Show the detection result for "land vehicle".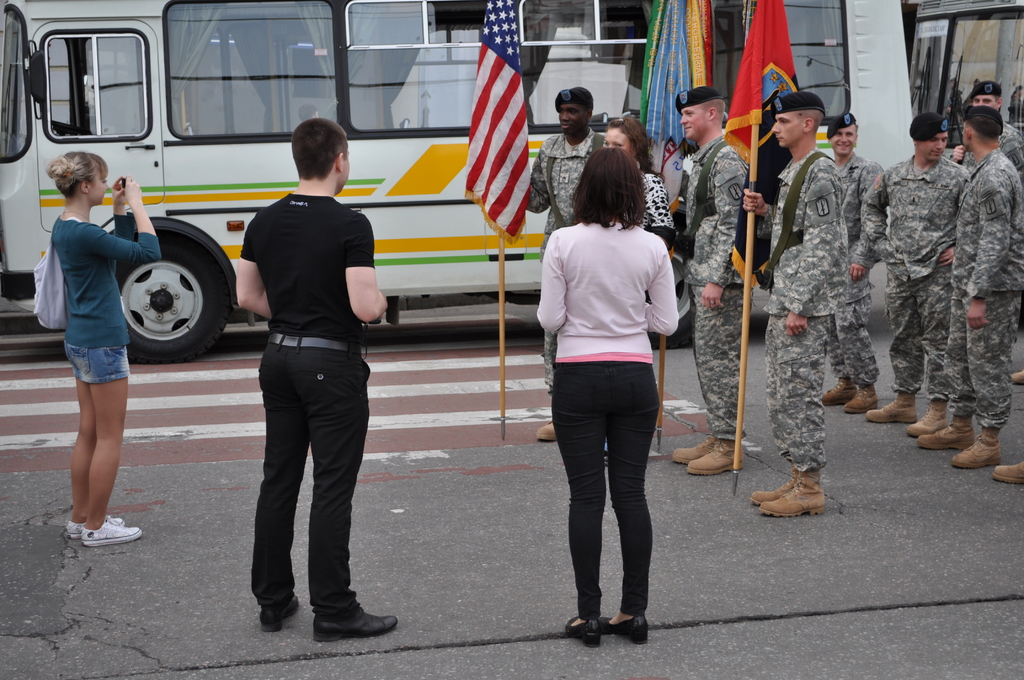
(left=0, top=0, right=913, bottom=352).
